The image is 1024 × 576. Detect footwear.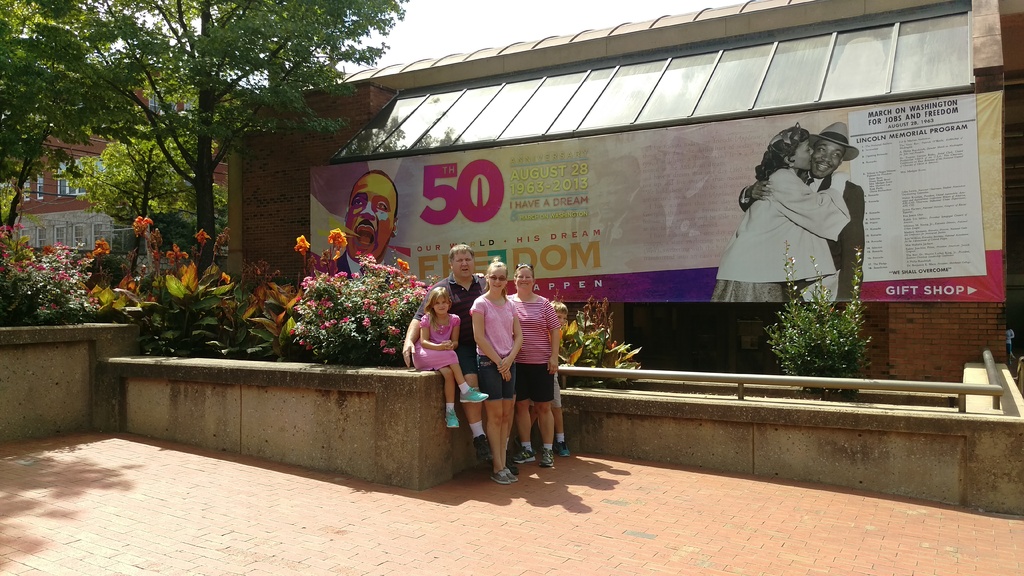
Detection: detection(452, 383, 490, 408).
